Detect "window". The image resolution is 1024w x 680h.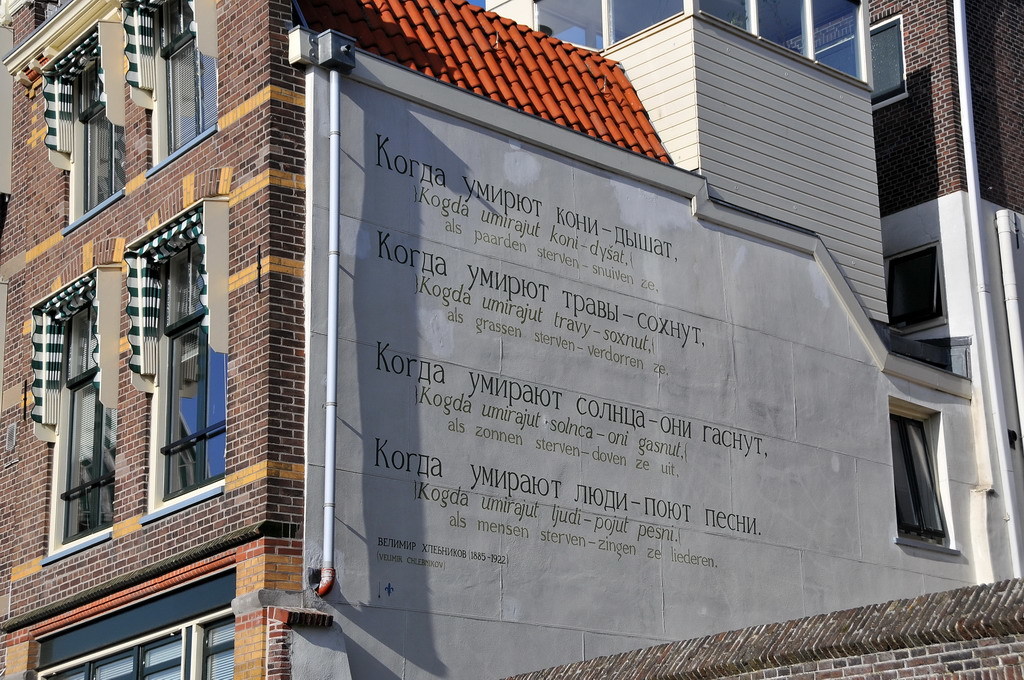
region(24, 558, 251, 679).
